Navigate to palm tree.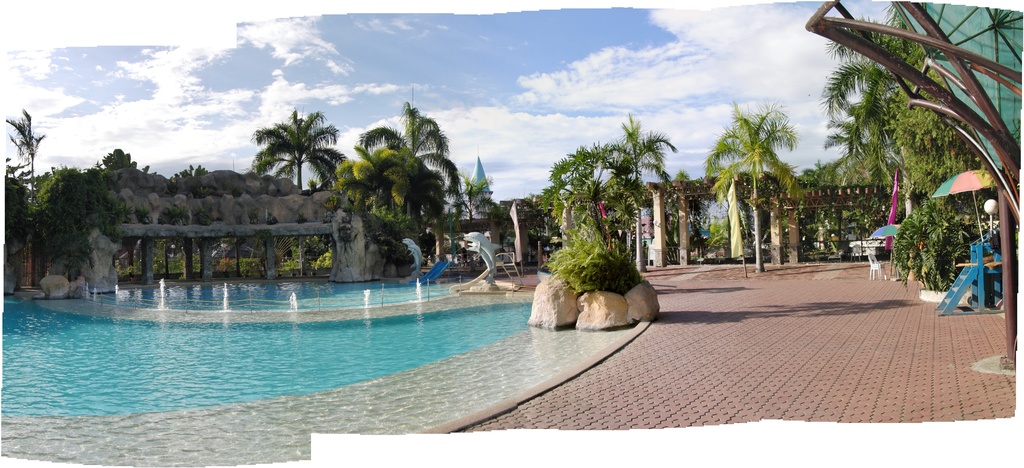
Navigation target: {"x1": 7, "y1": 104, "x2": 57, "y2": 199}.
